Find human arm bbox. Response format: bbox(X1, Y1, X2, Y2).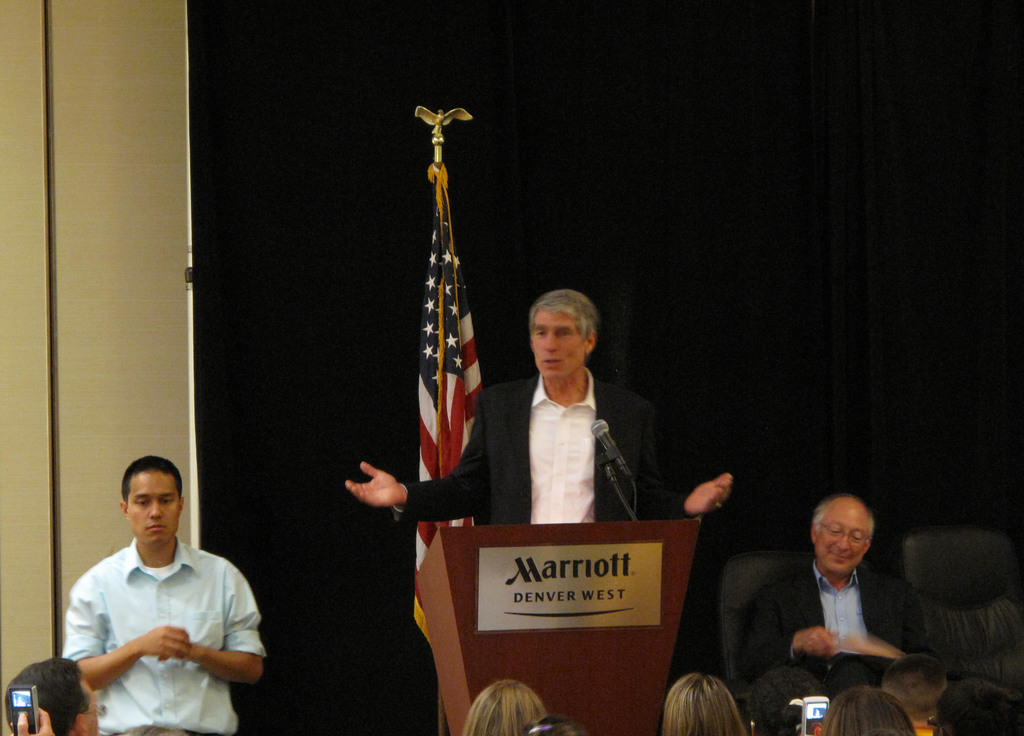
bbox(344, 393, 487, 519).
